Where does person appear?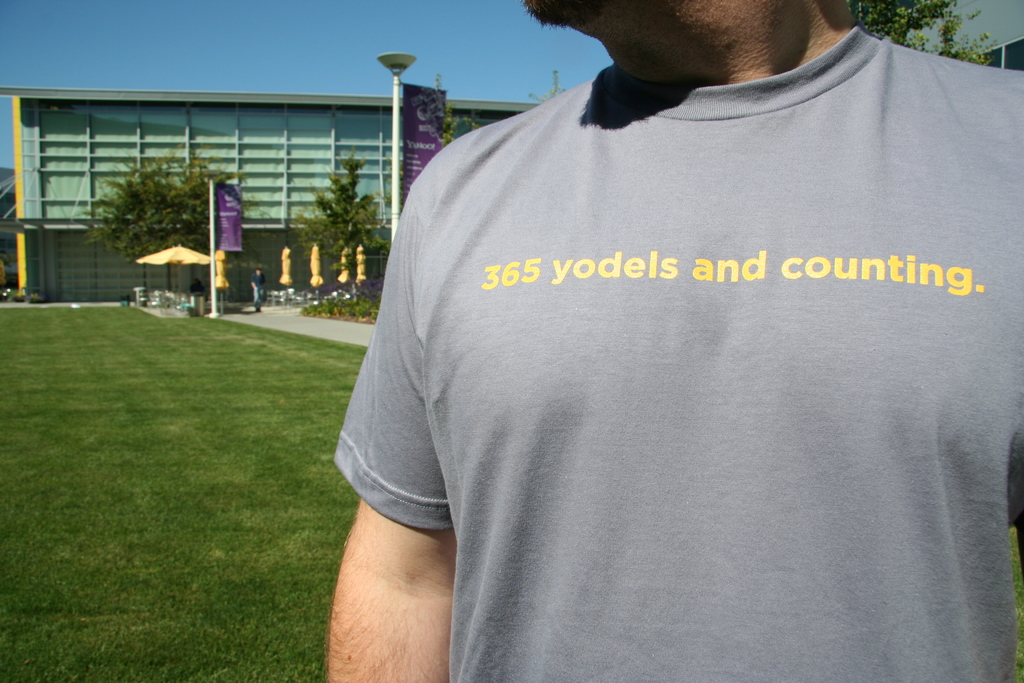
Appears at 252,272,276,315.
